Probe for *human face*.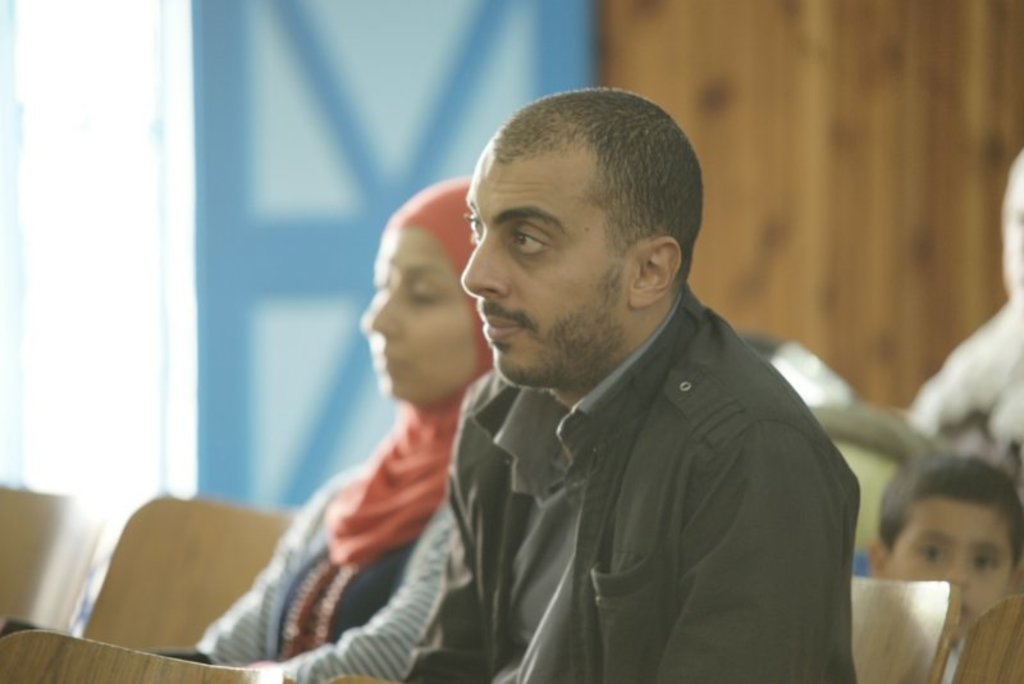
Probe result: (1002,182,1023,298).
